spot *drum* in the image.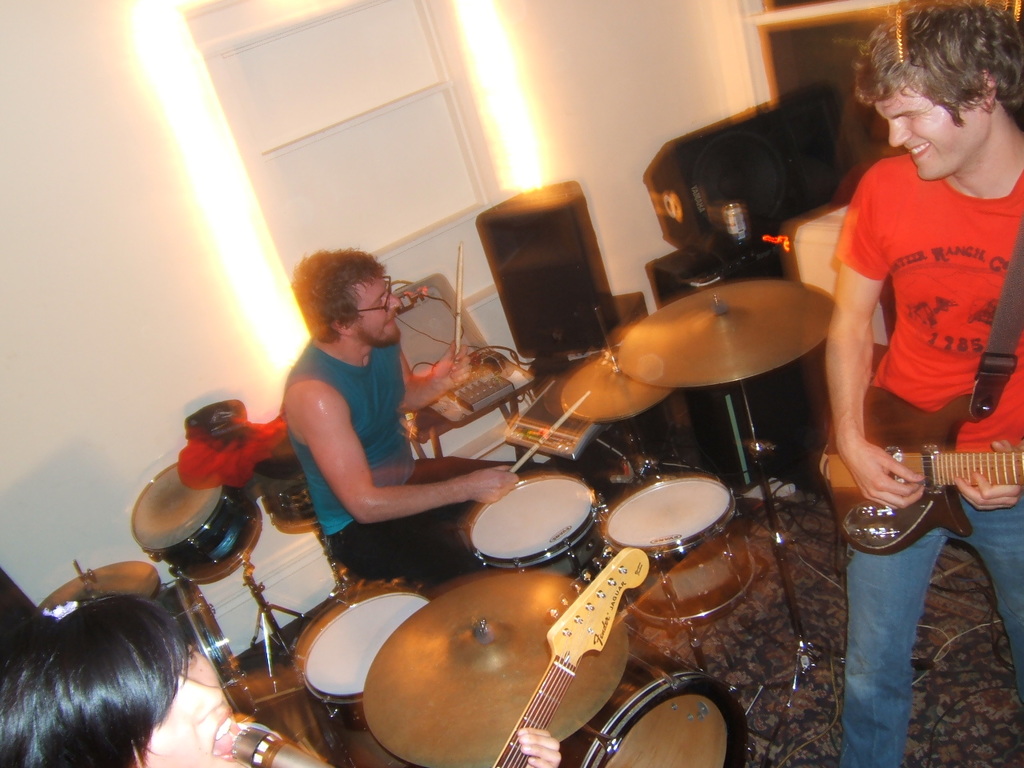
*drum* found at l=150, t=587, r=263, b=715.
